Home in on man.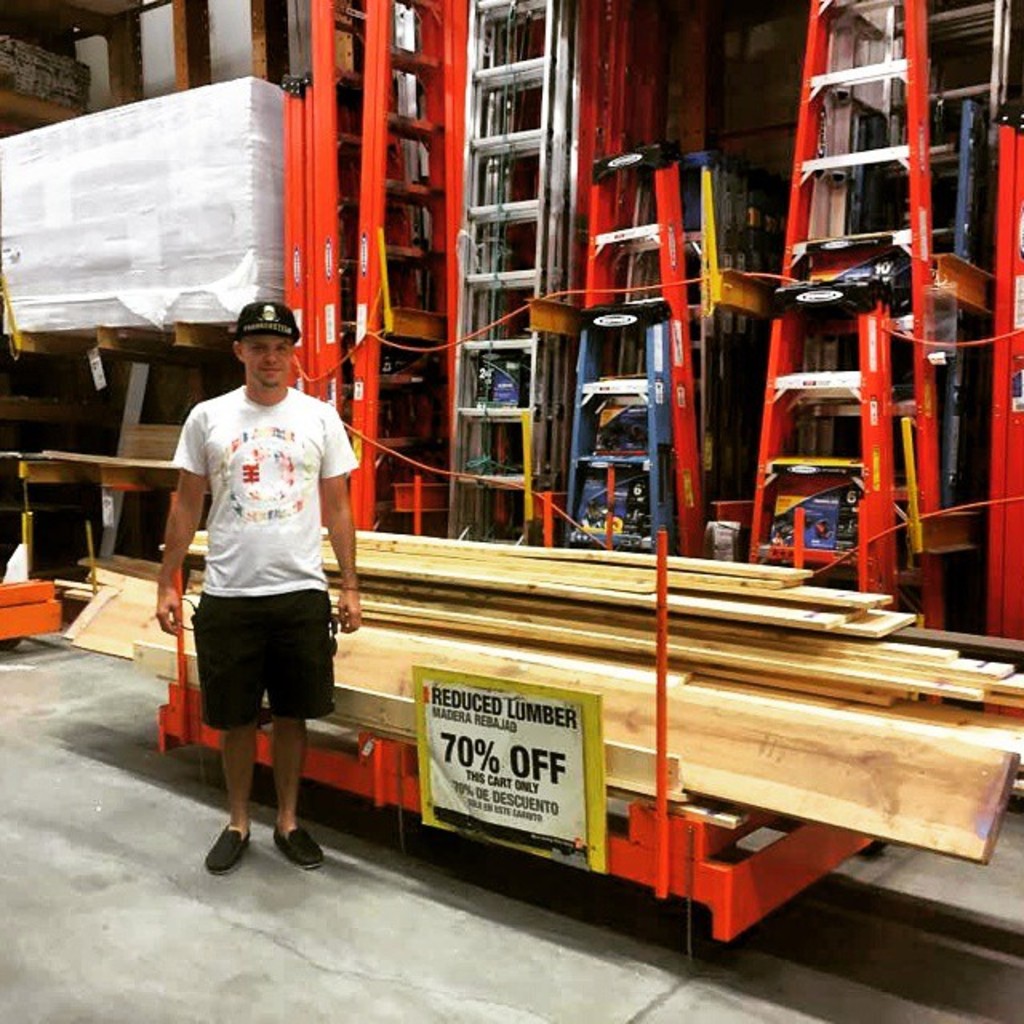
Homed in at pyautogui.locateOnScreen(162, 301, 360, 901).
